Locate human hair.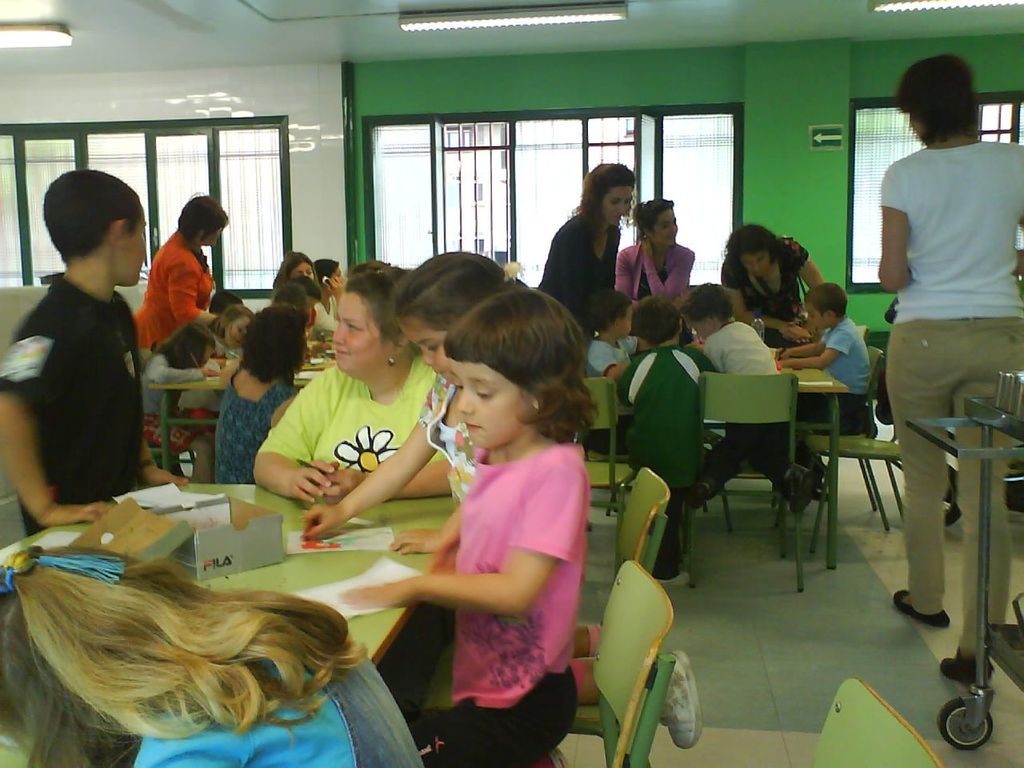
Bounding box: 272,273,325,305.
